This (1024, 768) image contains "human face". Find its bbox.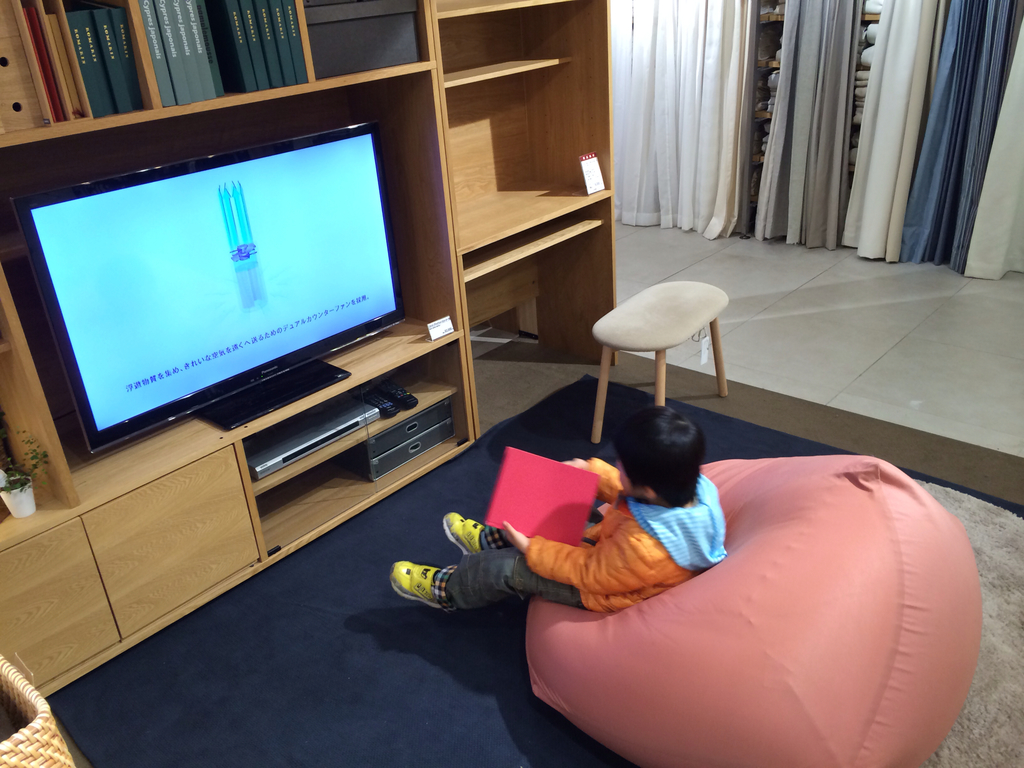
bbox(620, 464, 645, 499).
